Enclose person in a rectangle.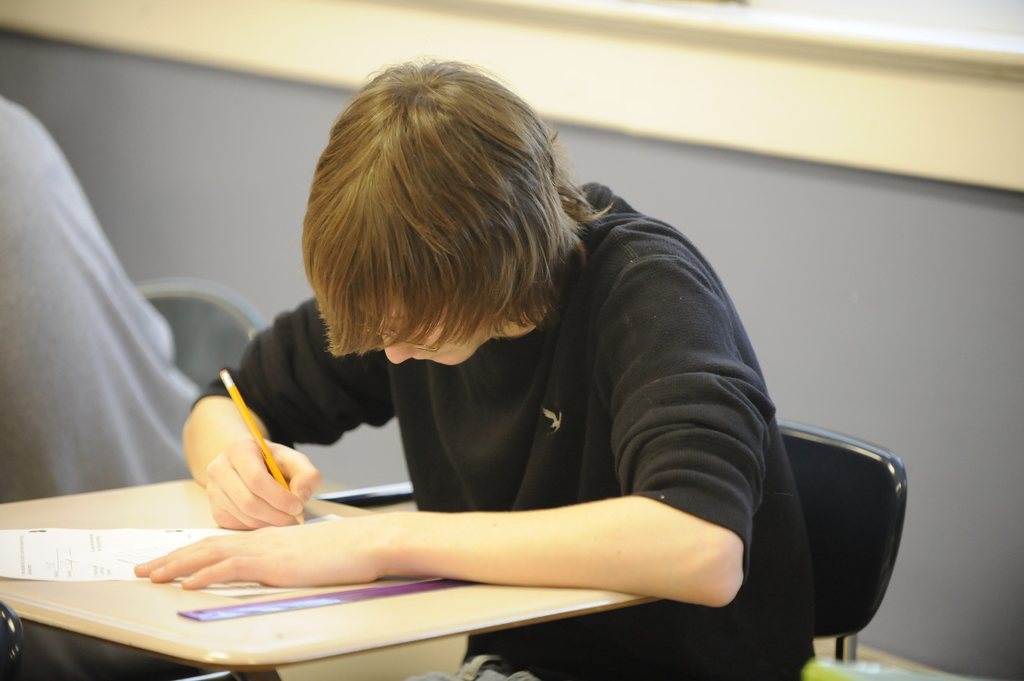
(left=132, top=51, right=822, bottom=680).
